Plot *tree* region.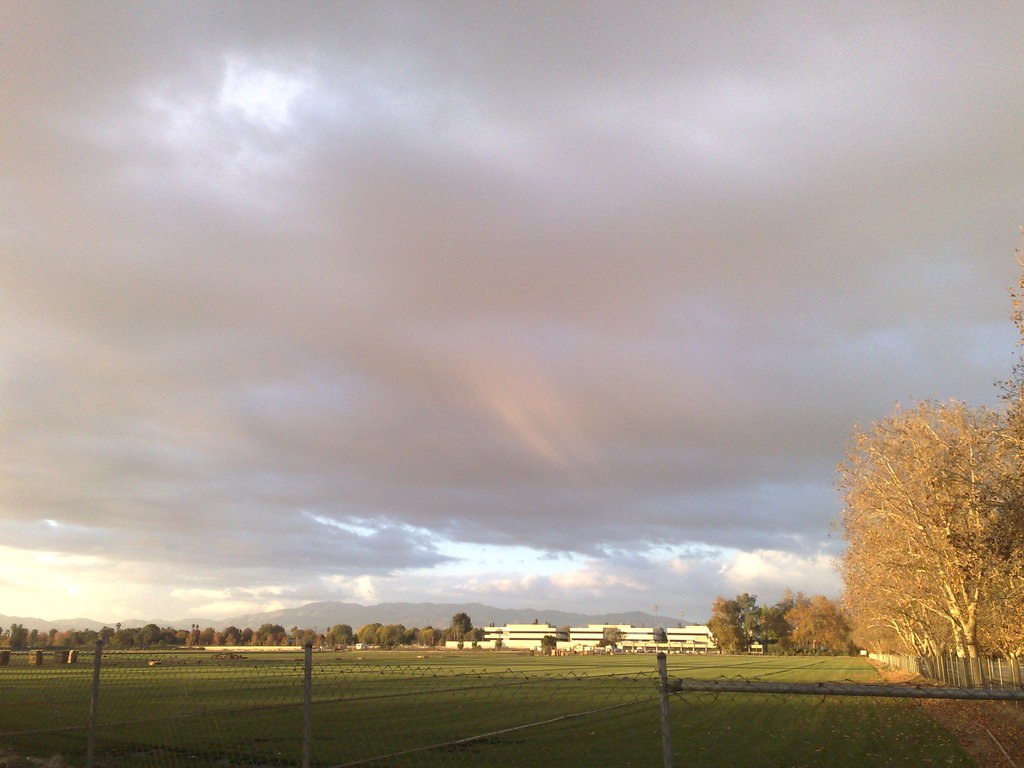
Plotted at left=828, top=388, right=1011, bottom=685.
